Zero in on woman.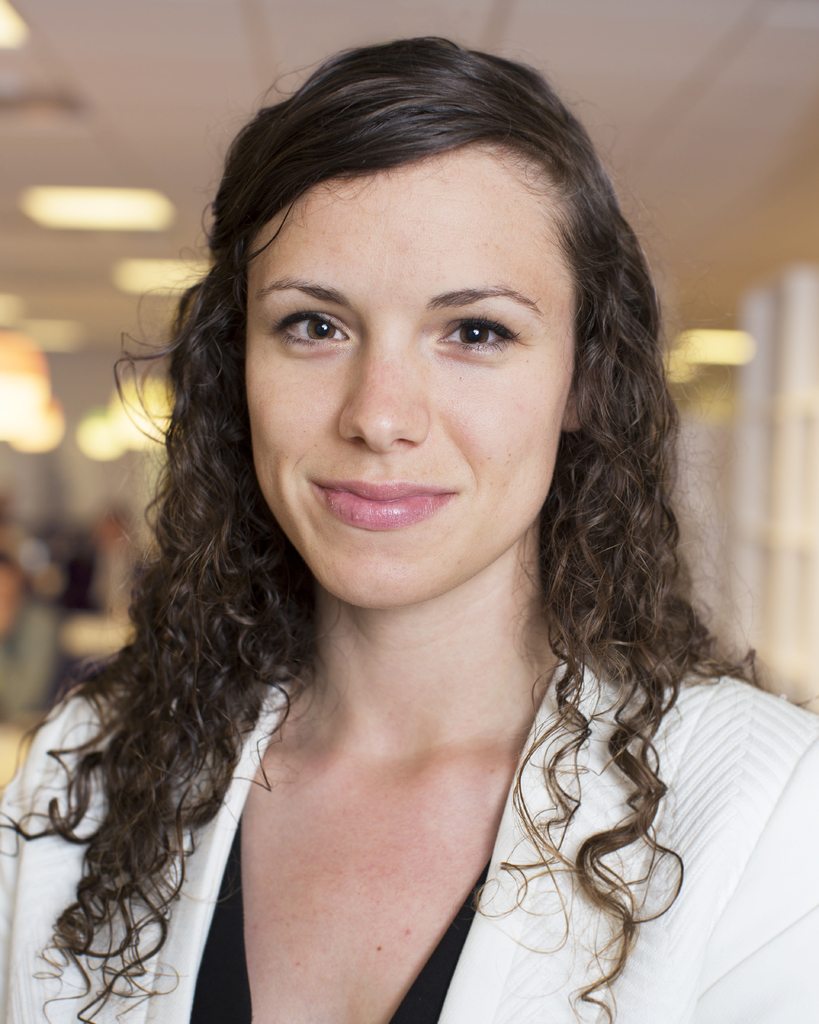
Zeroed in: {"x1": 0, "y1": 29, "x2": 818, "y2": 1023}.
